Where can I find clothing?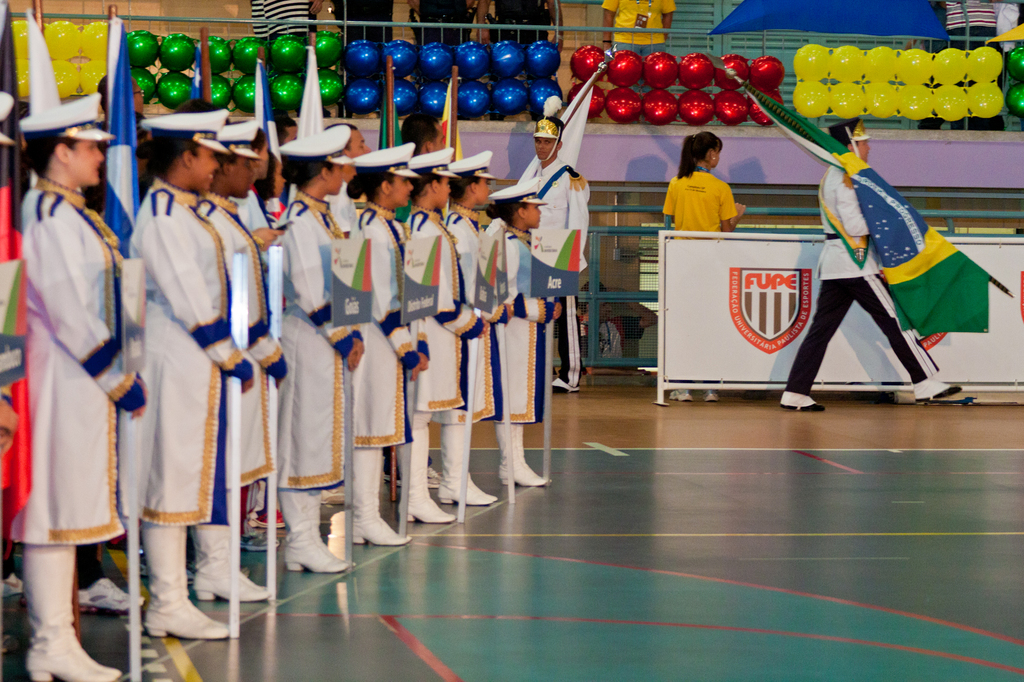
You can find it at bbox=[6, 173, 147, 681].
